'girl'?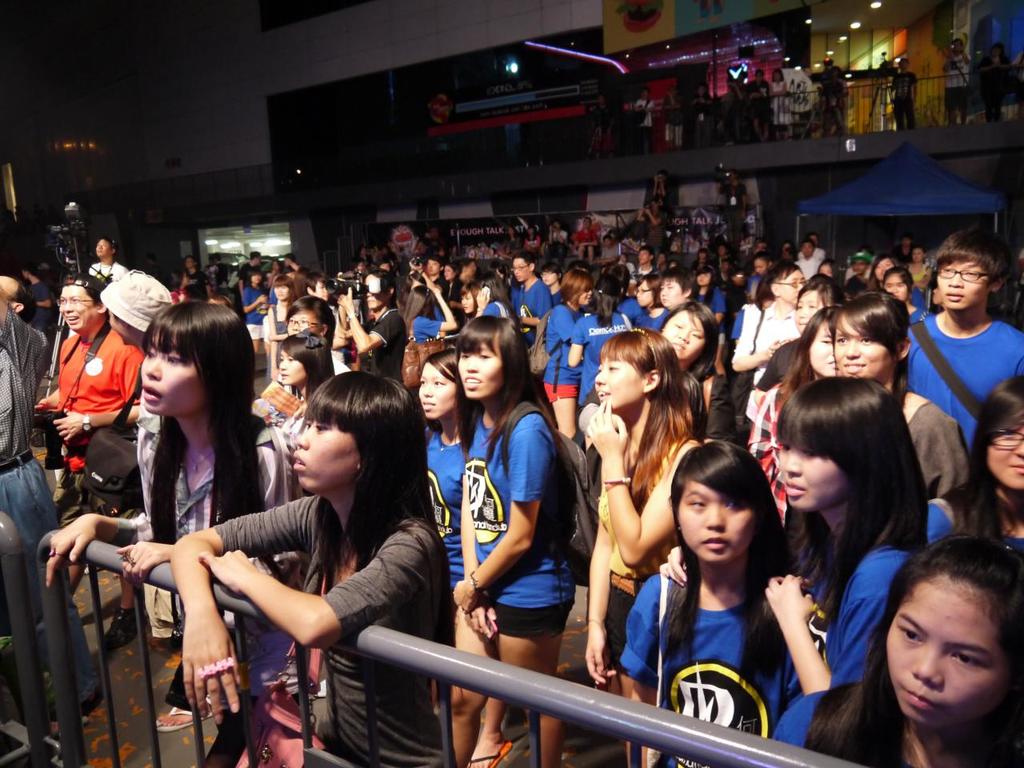
266 275 295 387
